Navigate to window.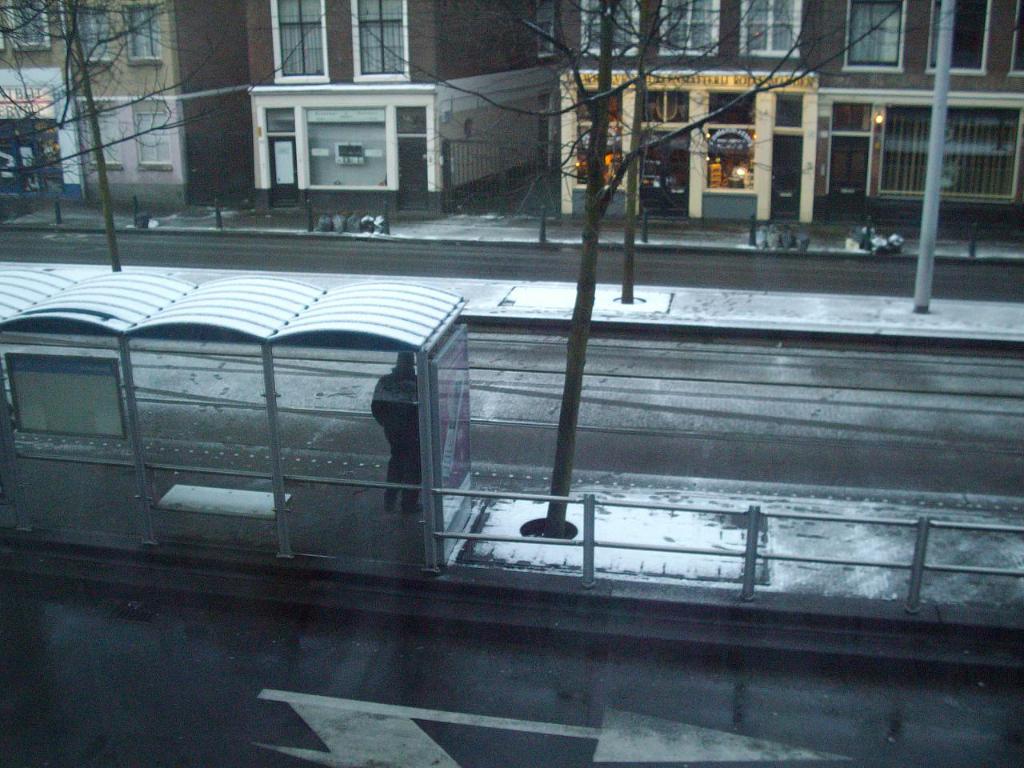
Navigation target: l=74, t=0, r=118, b=62.
